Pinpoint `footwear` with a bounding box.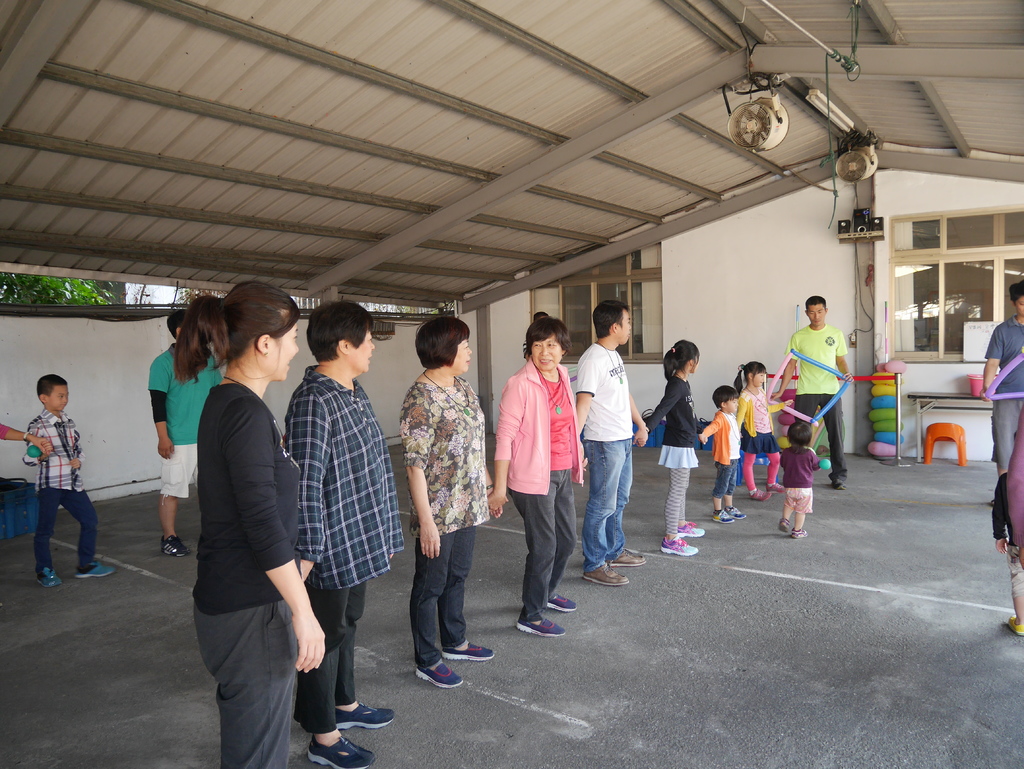
select_region(676, 519, 706, 537).
